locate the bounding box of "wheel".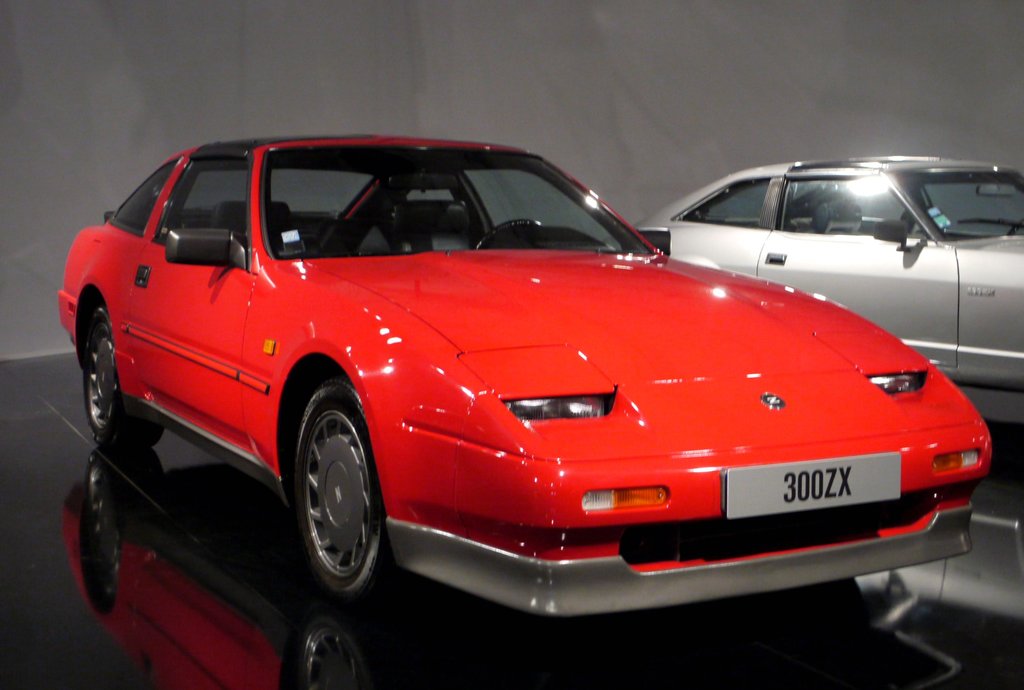
Bounding box: box(275, 380, 379, 609).
